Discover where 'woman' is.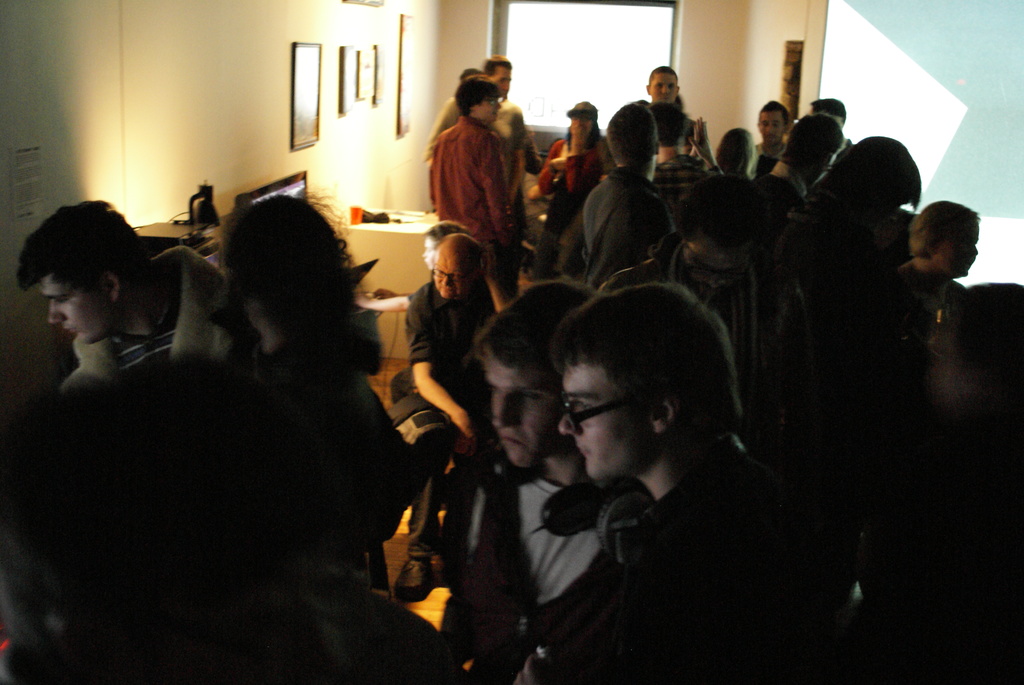
Discovered at region(218, 194, 414, 560).
